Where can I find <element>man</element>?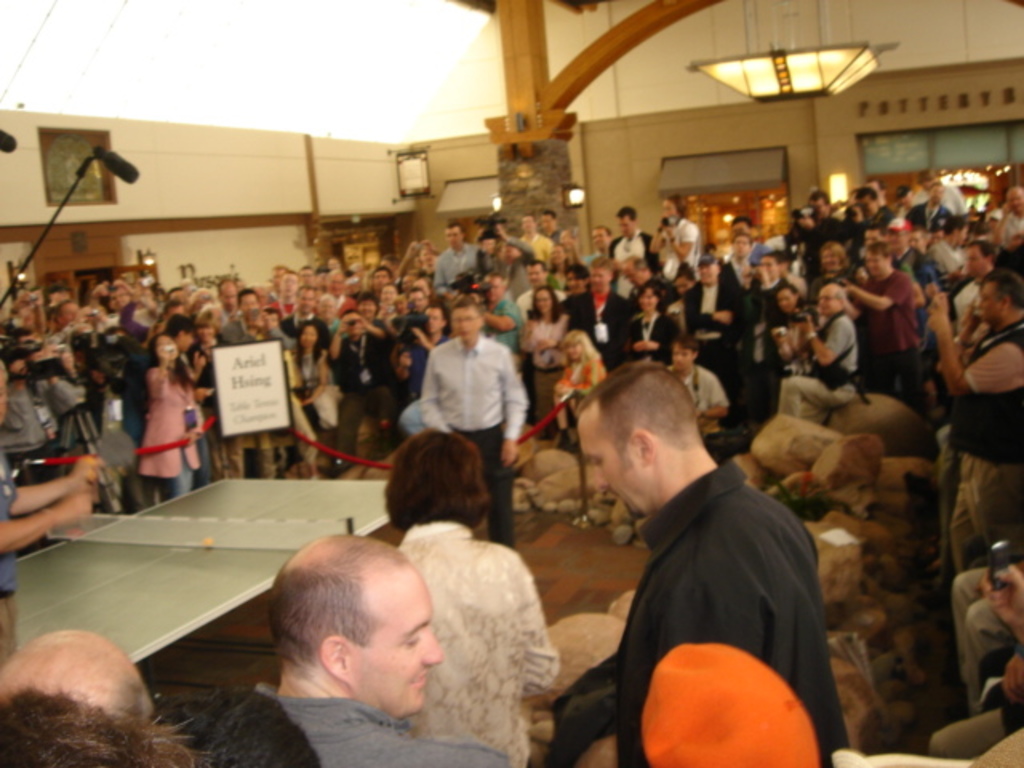
You can find it at bbox=[845, 238, 938, 410].
